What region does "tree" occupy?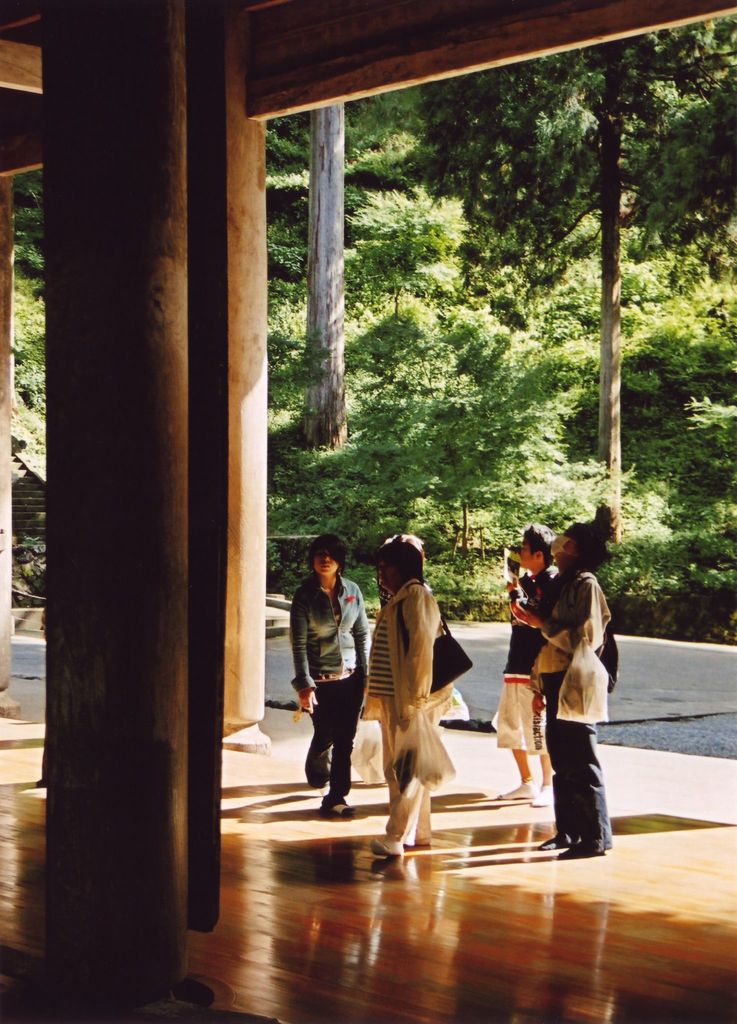
locate(270, 99, 412, 449).
